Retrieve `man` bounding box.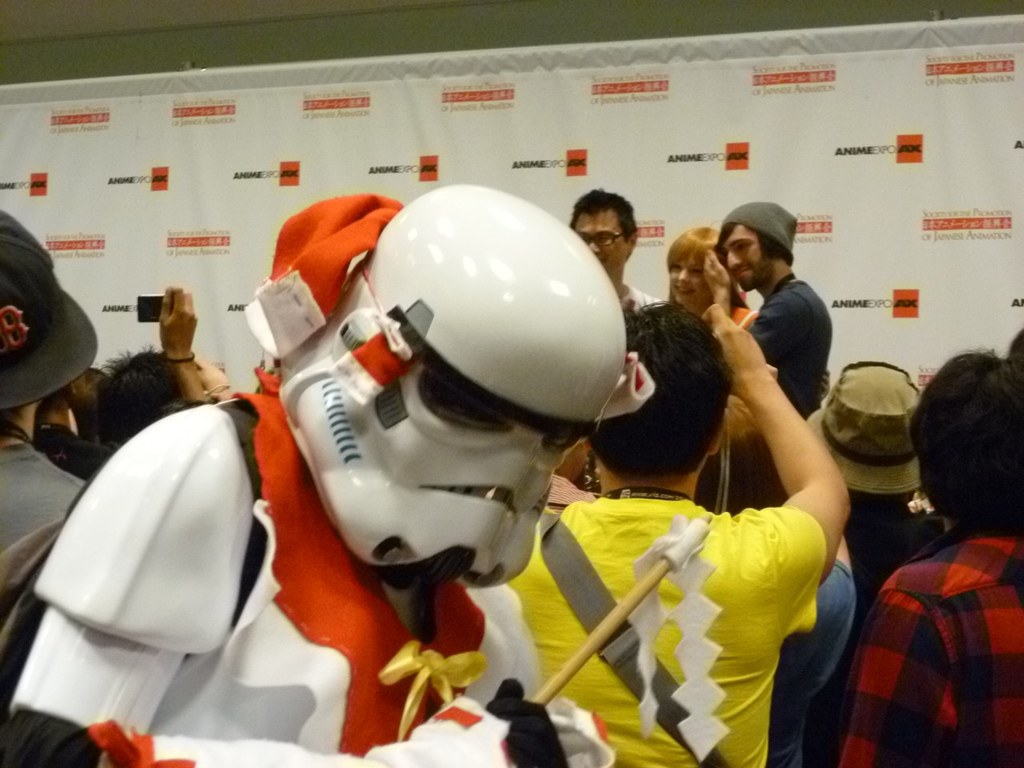
Bounding box: x1=502, y1=298, x2=847, y2=767.
